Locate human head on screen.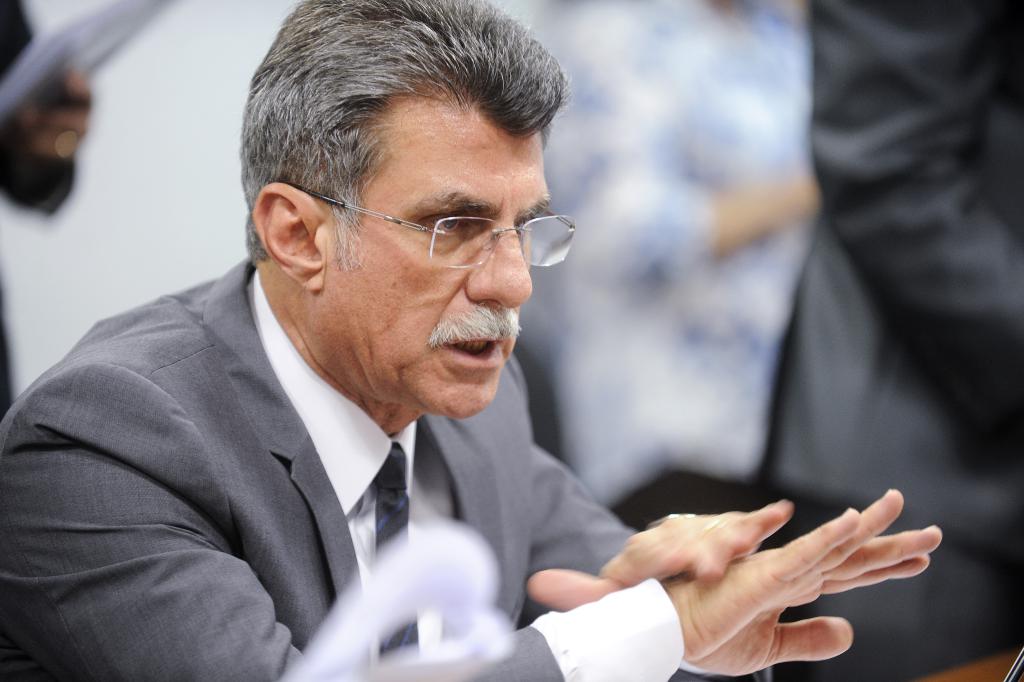
On screen at box=[248, 66, 569, 419].
